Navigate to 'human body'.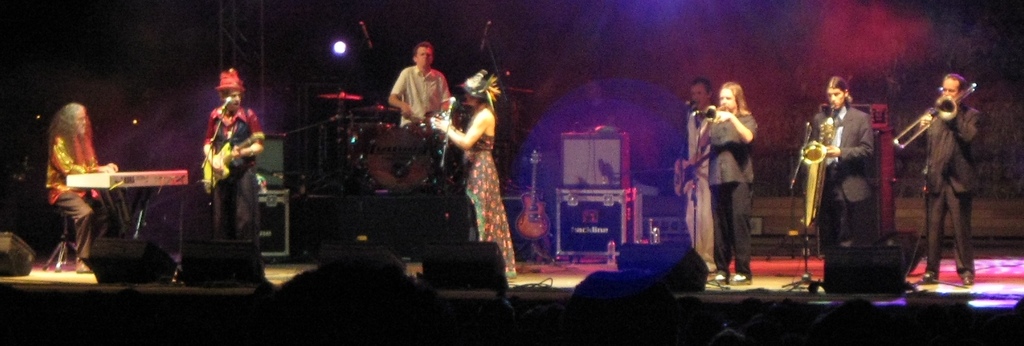
Navigation target: crop(199, 78, 257, 260).
